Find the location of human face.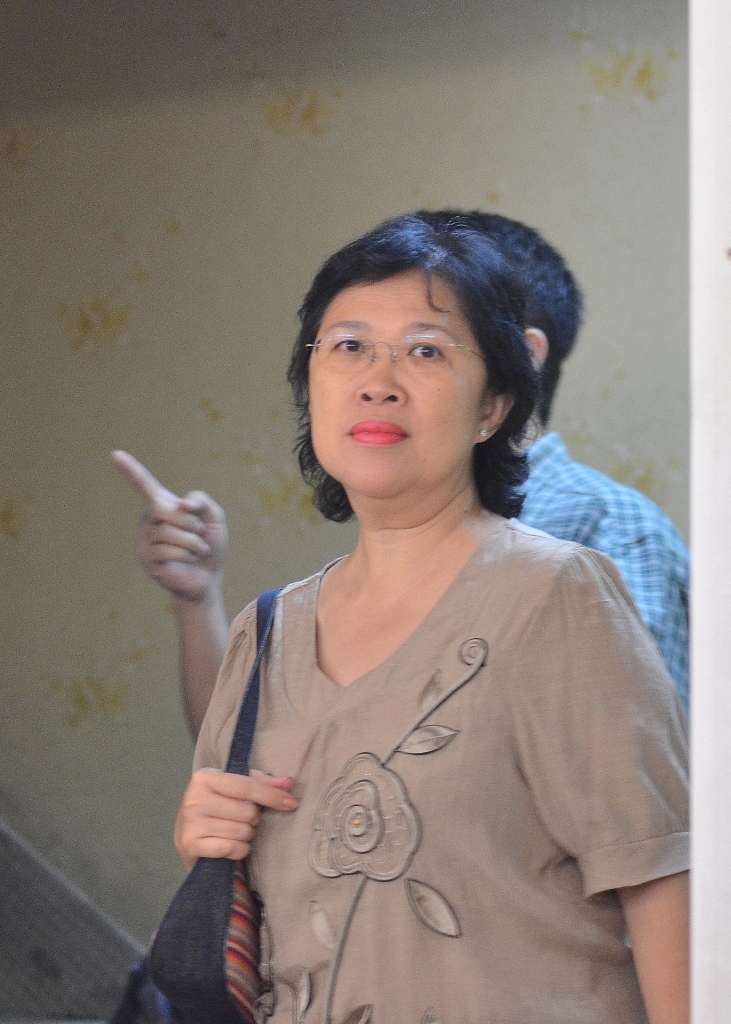
Location: region(304, 278, 481, 485).
